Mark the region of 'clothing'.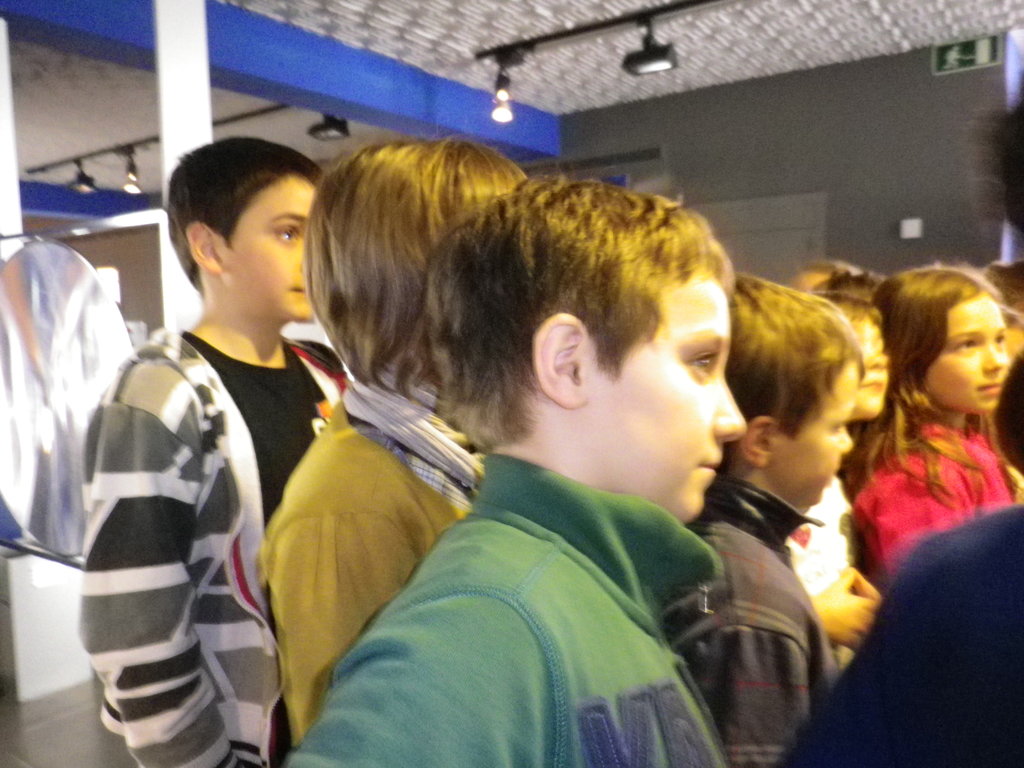
Region: locate(254, 358, 480, 731).
